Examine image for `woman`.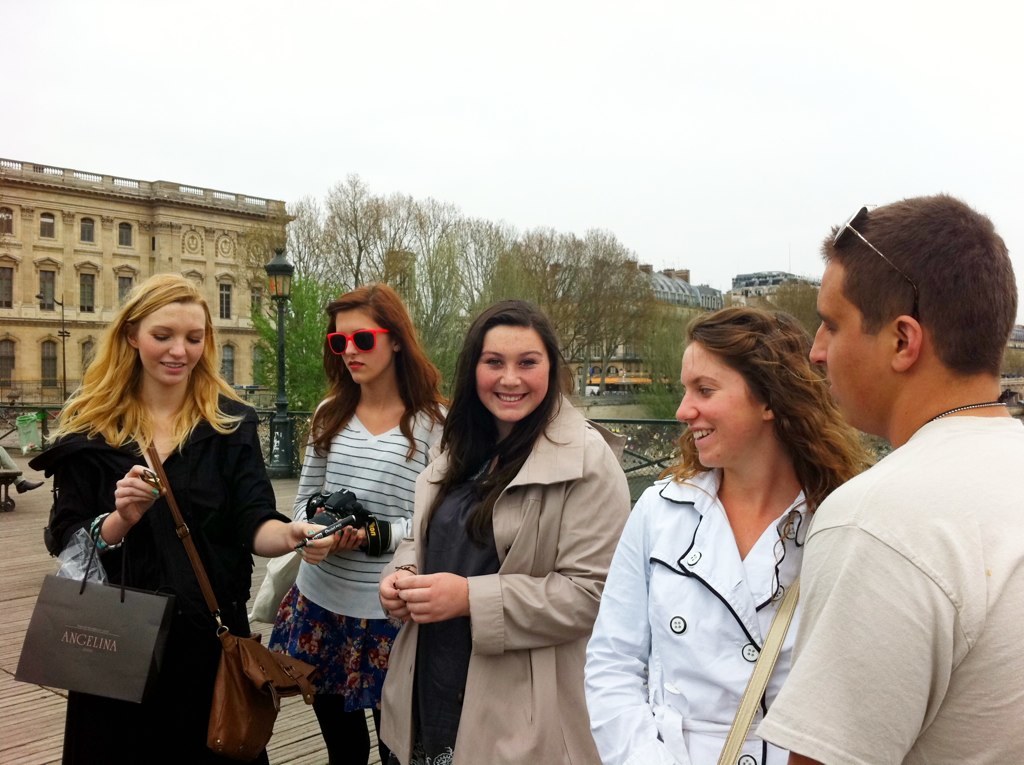
Examination result: l=267, t=275, r=450, b=763.
